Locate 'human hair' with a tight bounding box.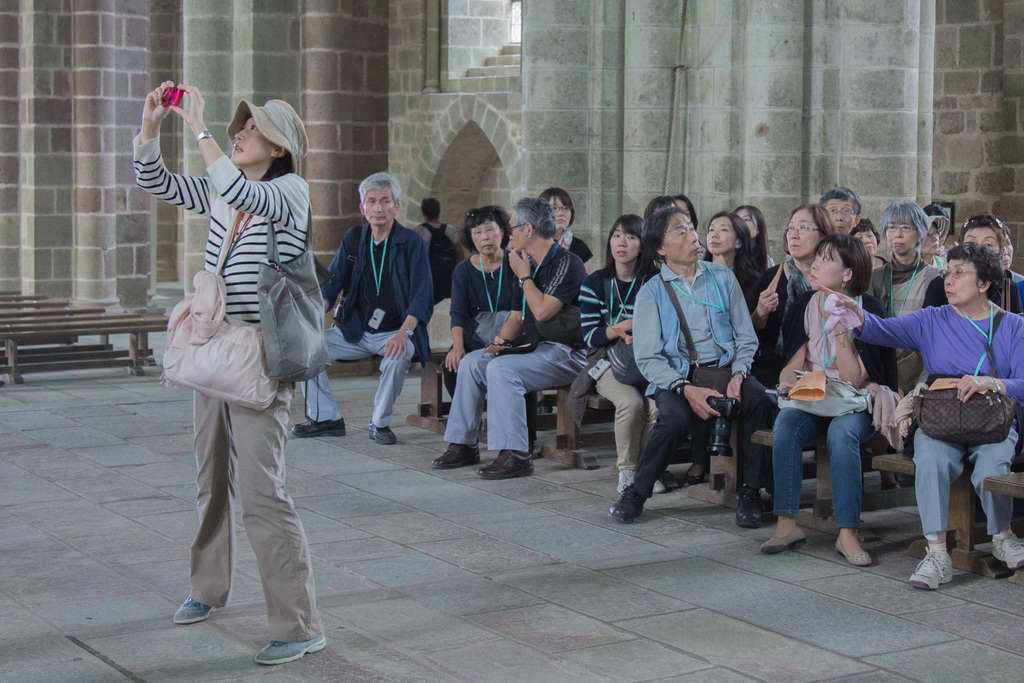
821/186/849/211.
